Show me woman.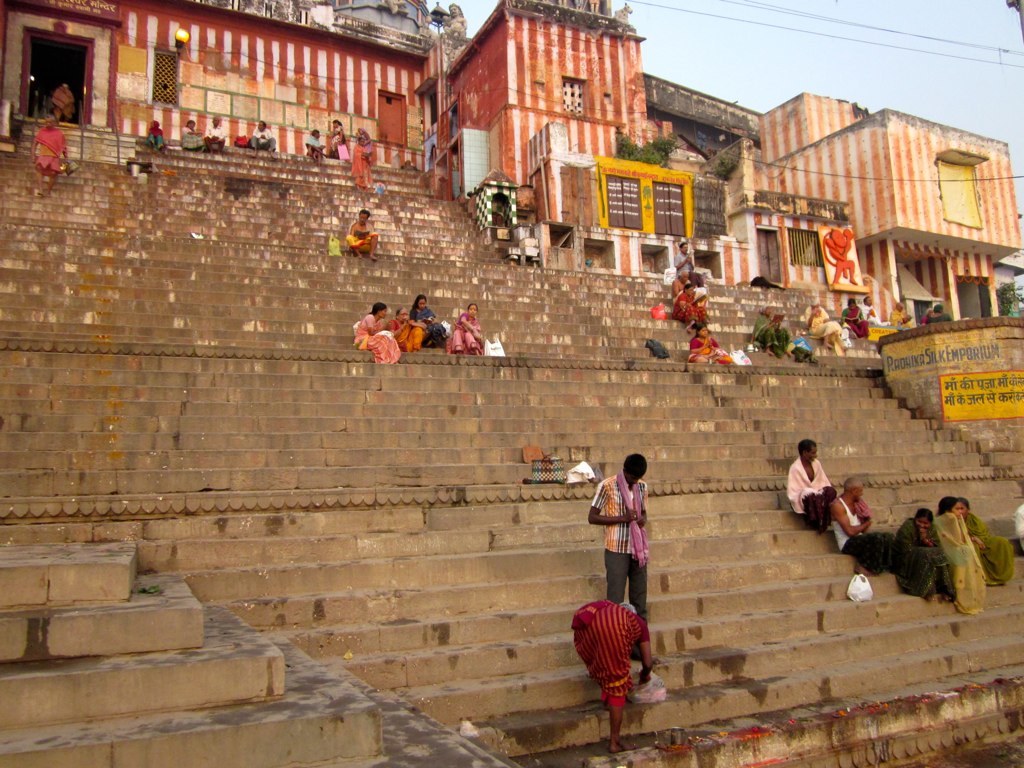
woman is here: box(182, 118, 204, 151).
